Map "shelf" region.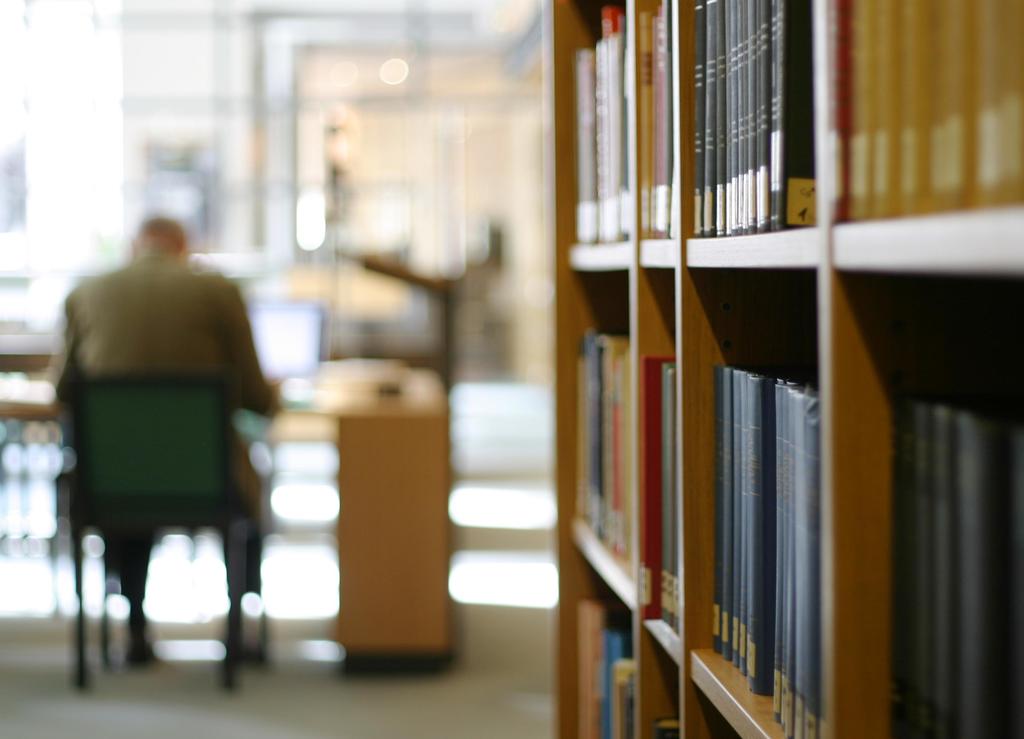
Mapped to pyautogui.locateOnScreen(542, 0, 1023, 738).
